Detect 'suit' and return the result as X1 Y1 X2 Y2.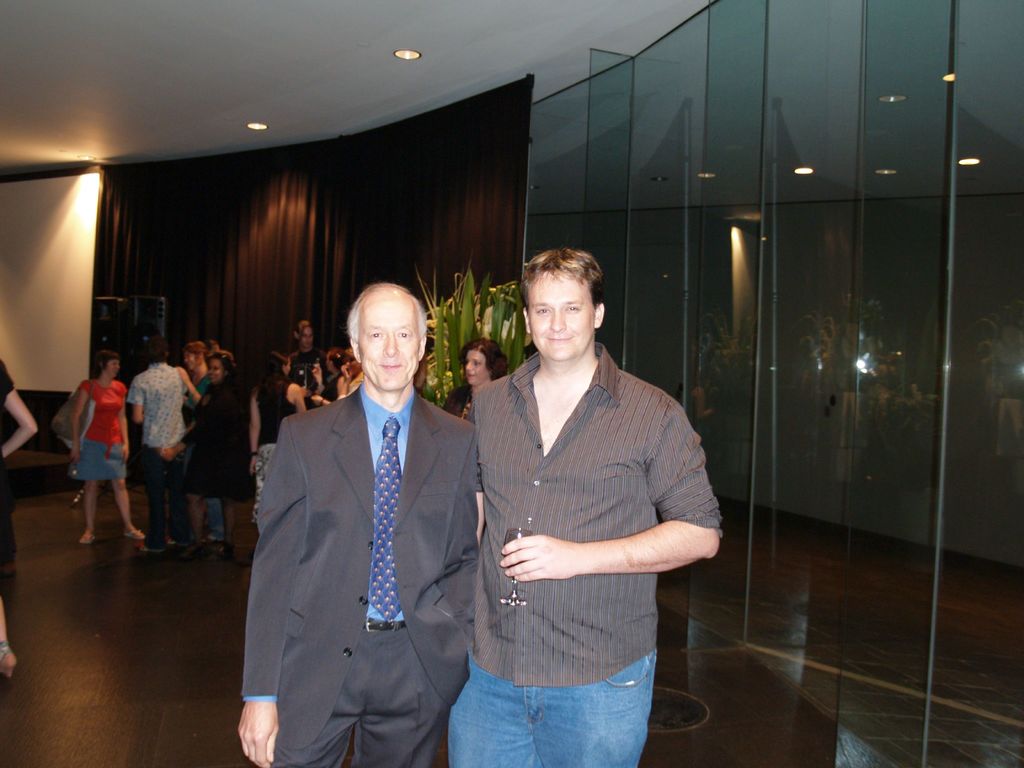
241 387 477 767.
